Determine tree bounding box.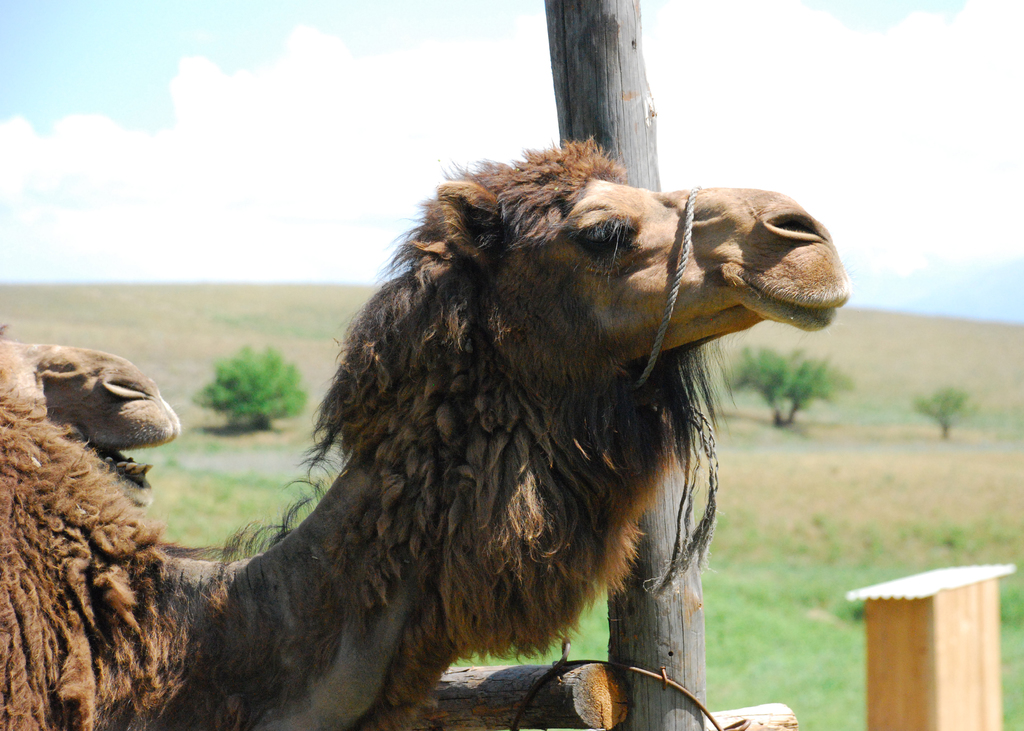
Determined: 190,342,301,433.
